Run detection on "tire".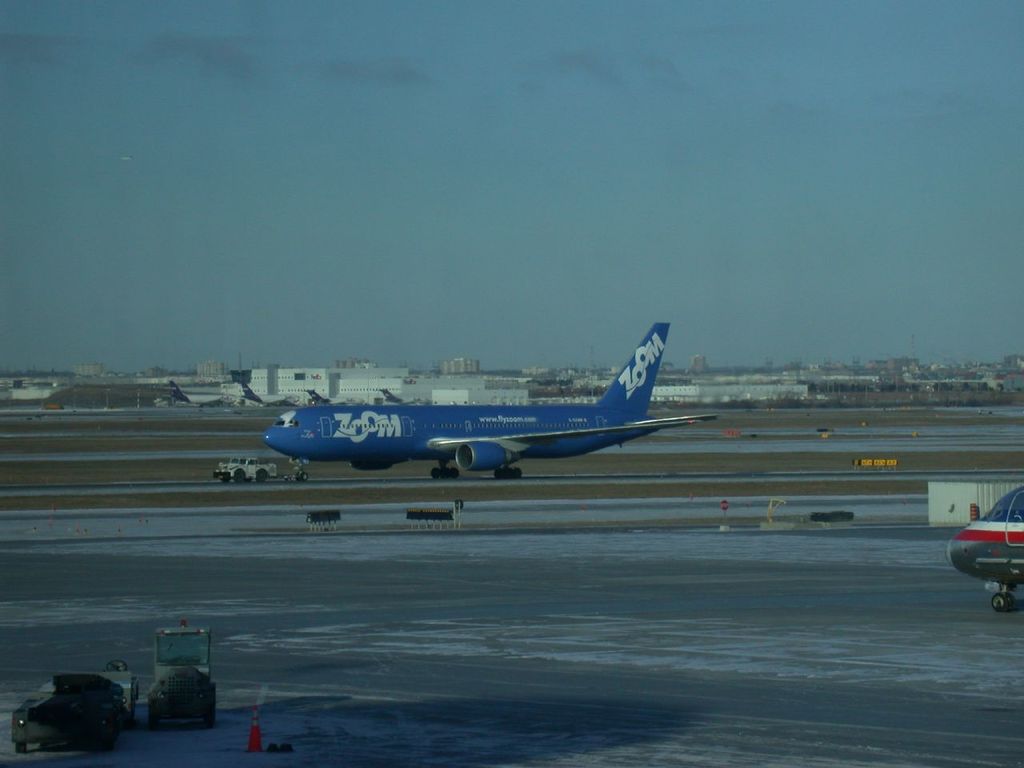
Result: {"x1": 512, "y1": 464, "x2": 520, "y2": 470}.
